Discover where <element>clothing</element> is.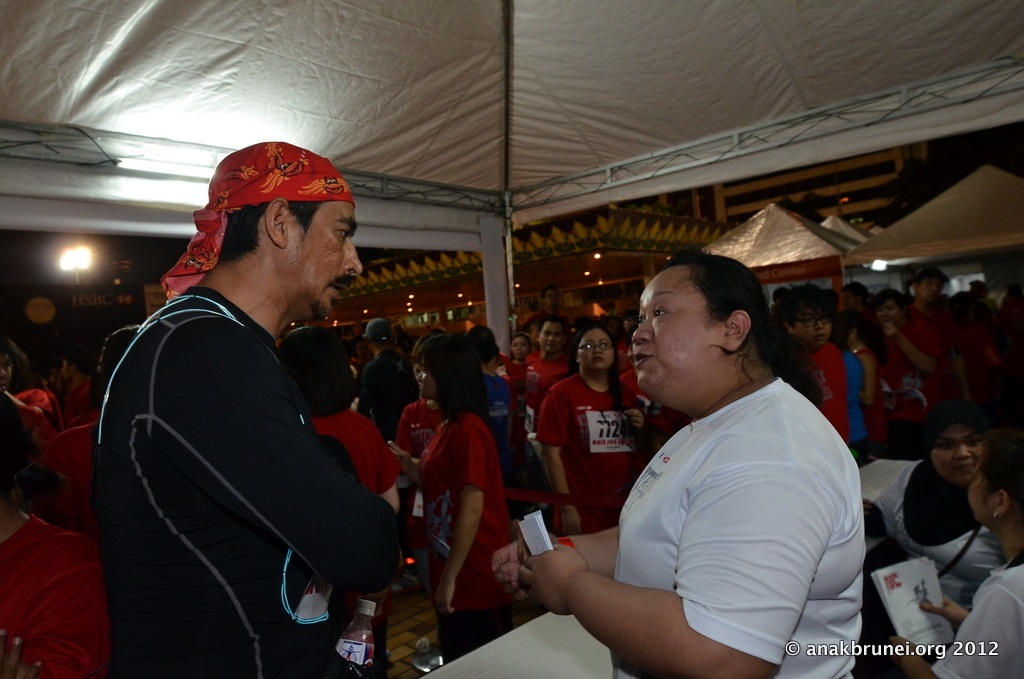
Discovered at Rect(884, 315, 937, 445).
